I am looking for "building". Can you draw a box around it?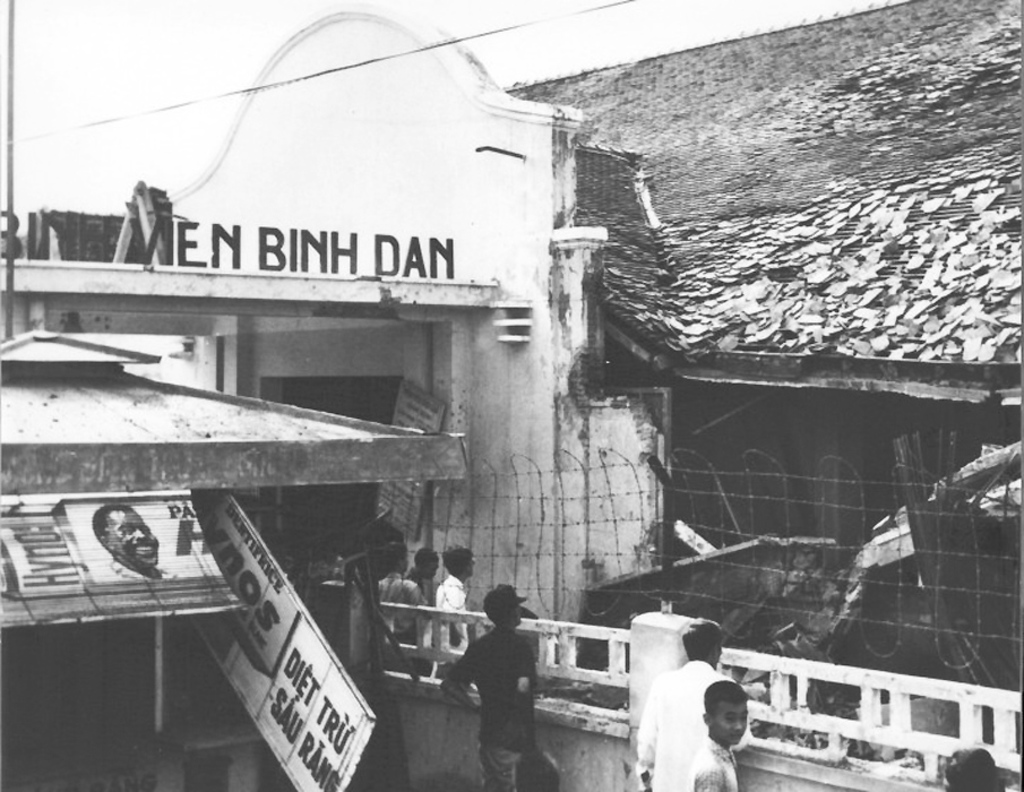
Sure, the bounding box is [left=0, top=0, right=1023, bottom=791].
